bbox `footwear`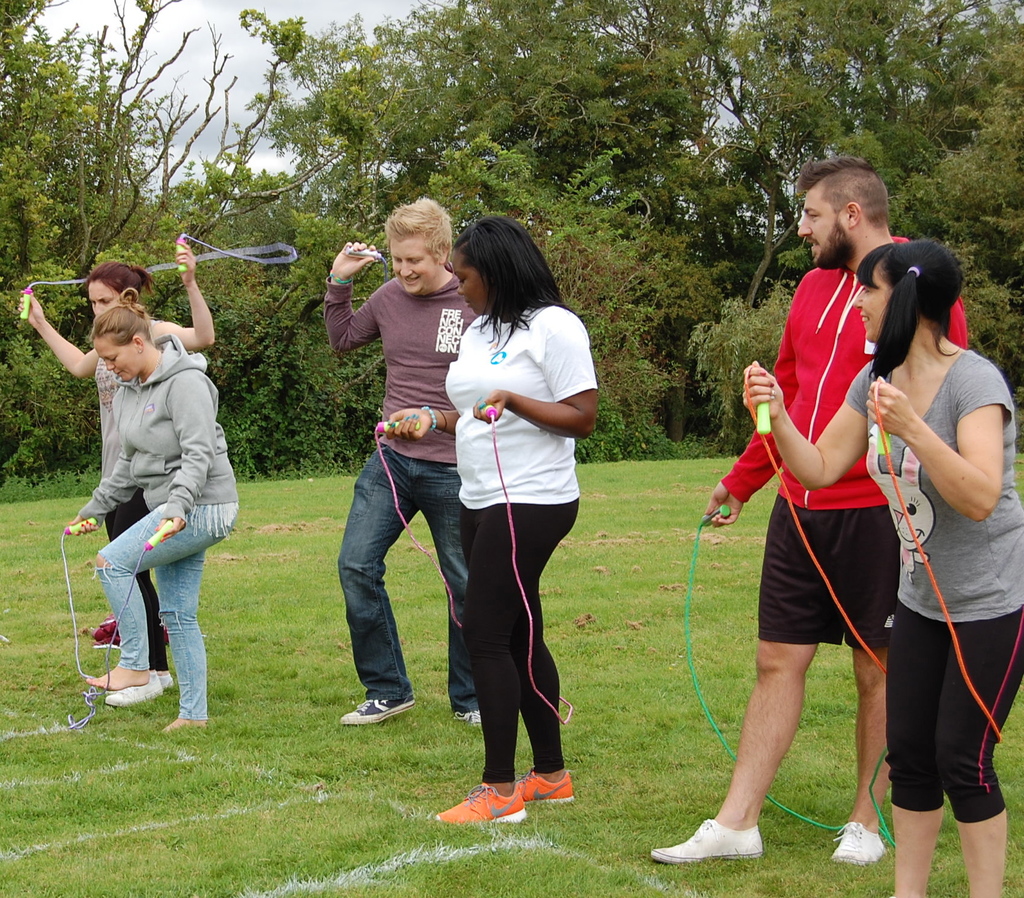
box(340, 693, 416, 725)
